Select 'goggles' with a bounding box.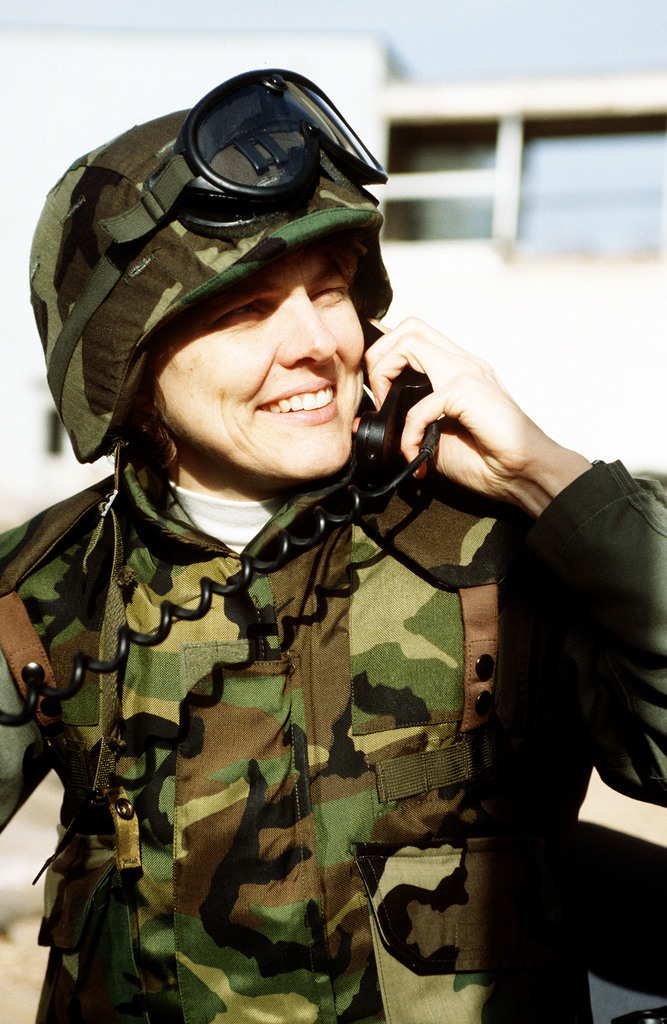
crop(40, 63, 390, 415).
